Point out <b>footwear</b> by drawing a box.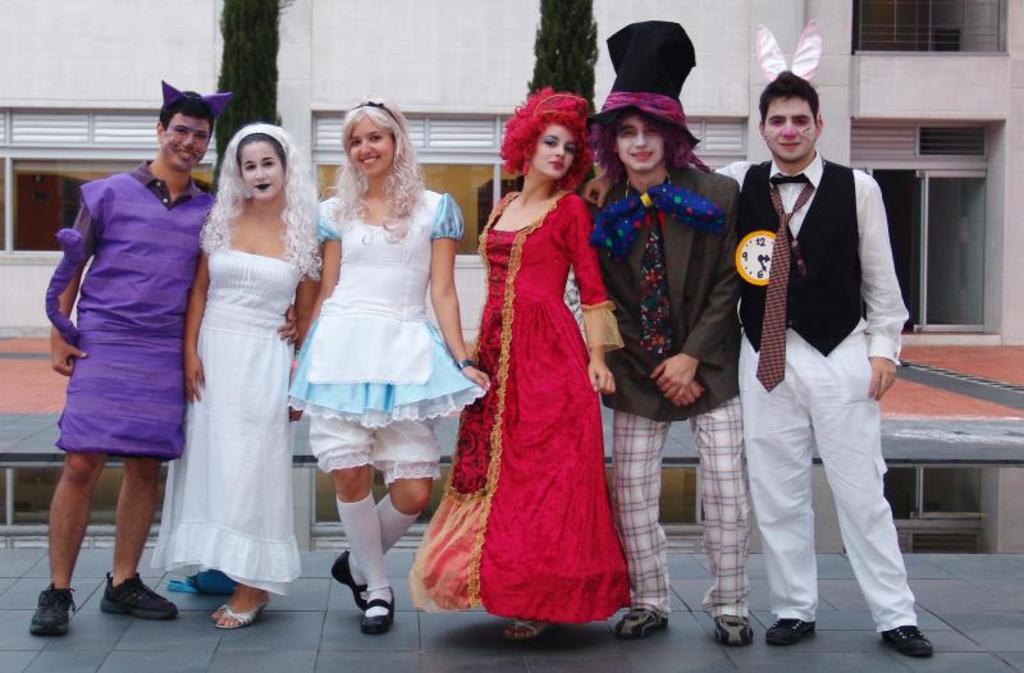
{"left": 882, "top": 624, "right": 933, "bottom": 658}.
